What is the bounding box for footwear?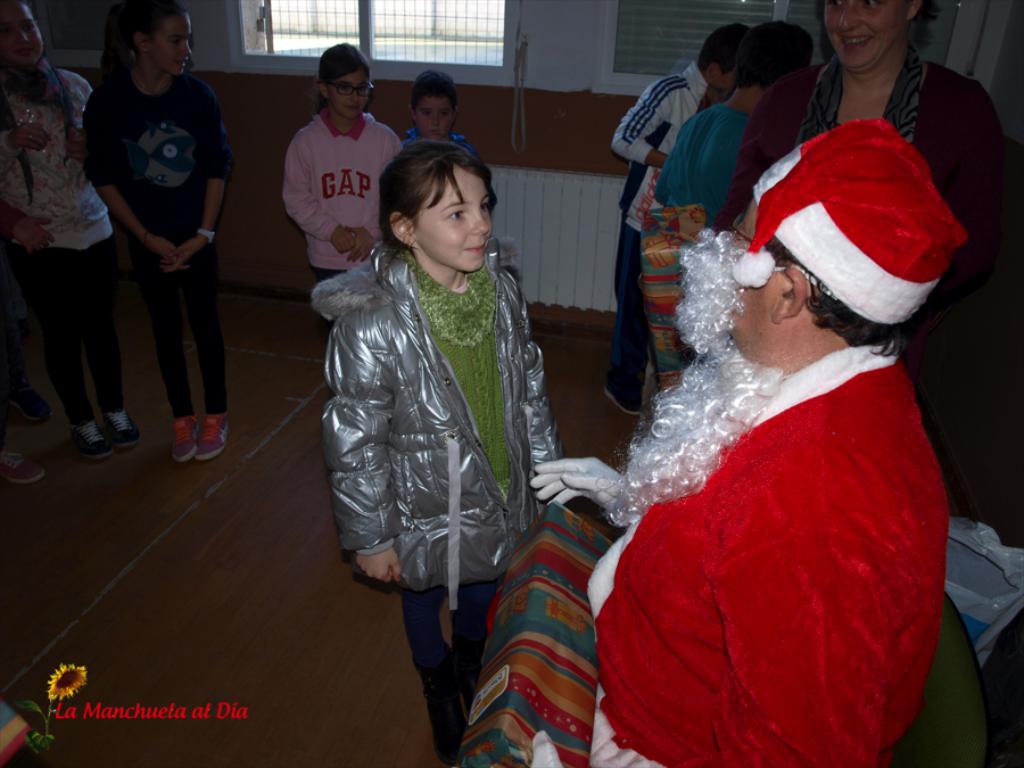
select_region(102, 410, 139, 446).
